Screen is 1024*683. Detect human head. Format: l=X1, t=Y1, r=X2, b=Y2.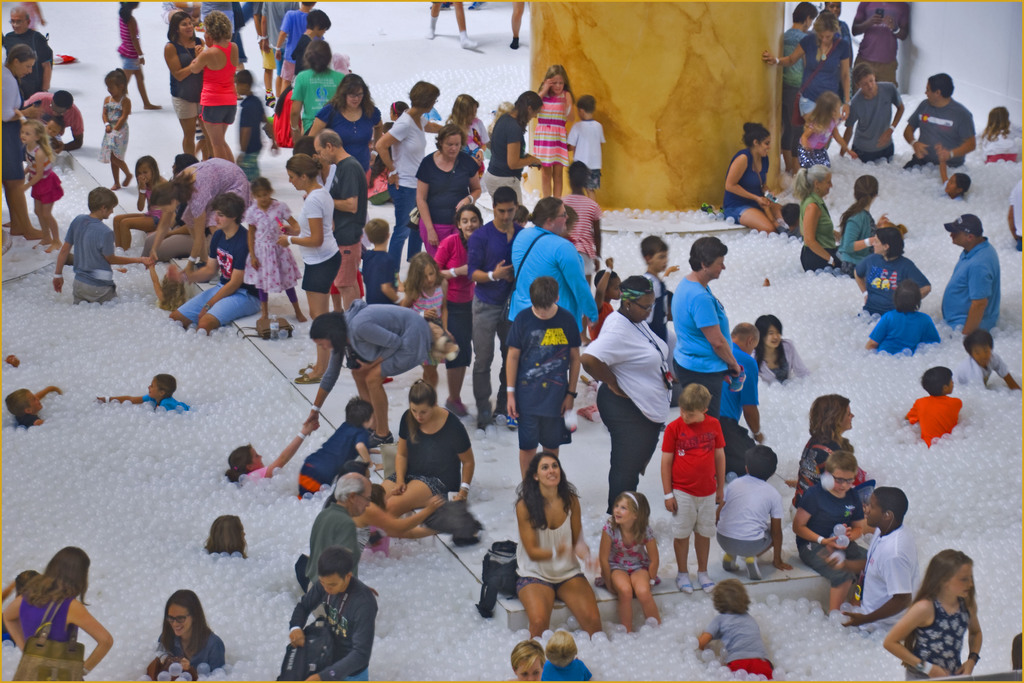
l=566, t=161, r=588, b=190.
